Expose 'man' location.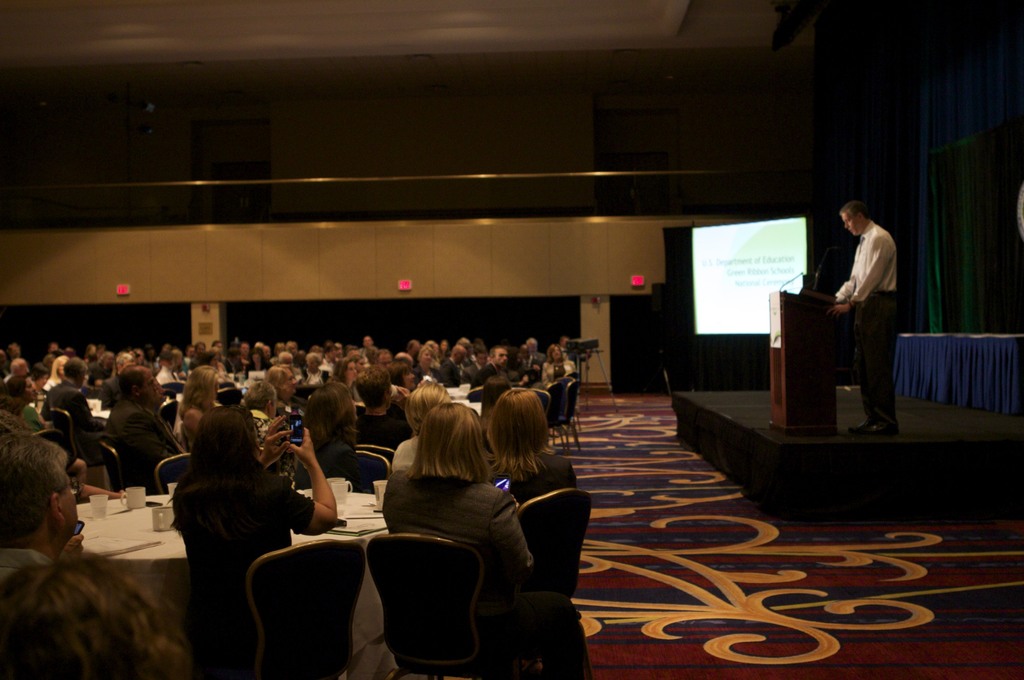
Exposed at pyautogui.locateOnScreen(0, 356, 33, 387).
